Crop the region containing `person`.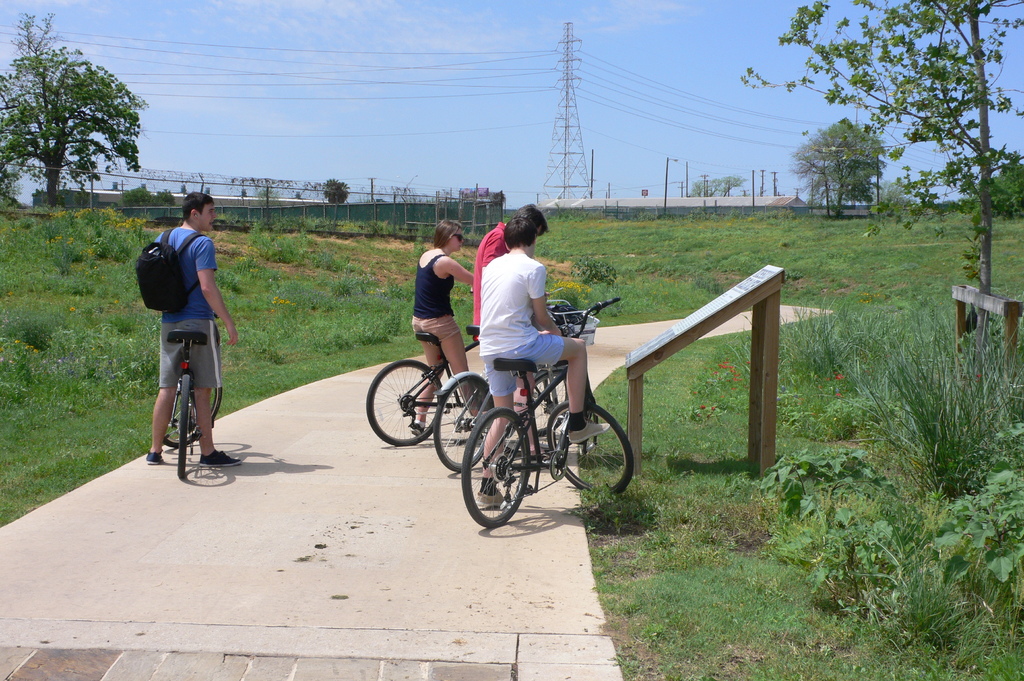
Crop region: 476:204:550:463.
